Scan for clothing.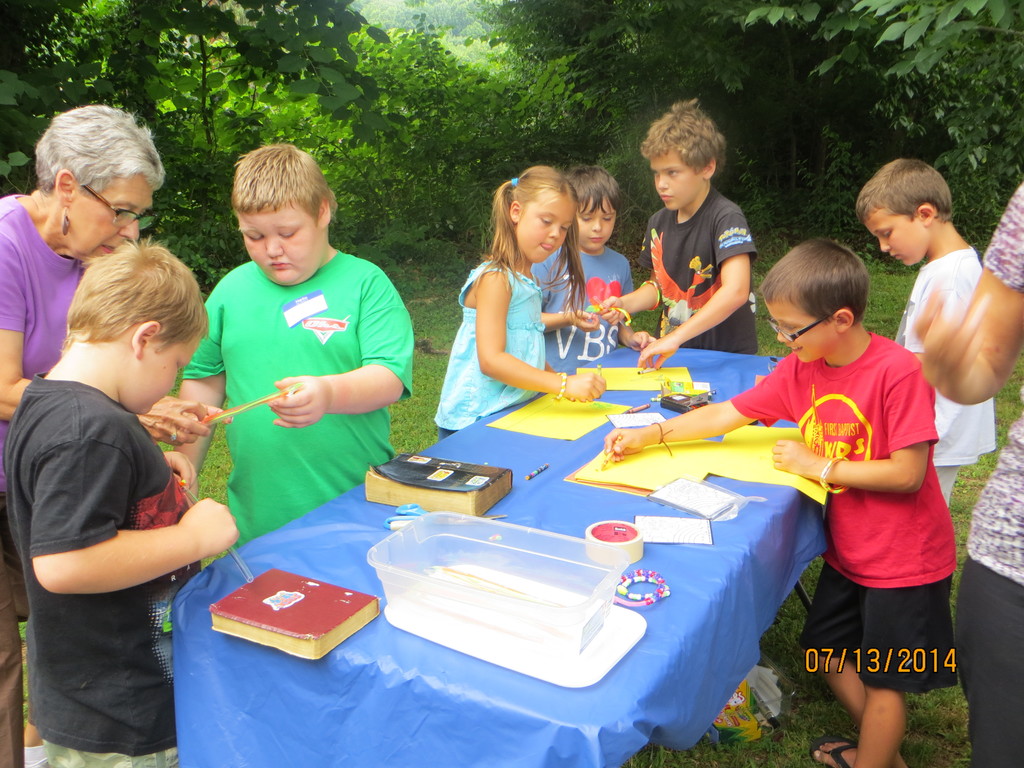
Scan result: region(536, 253, 639, 375).
